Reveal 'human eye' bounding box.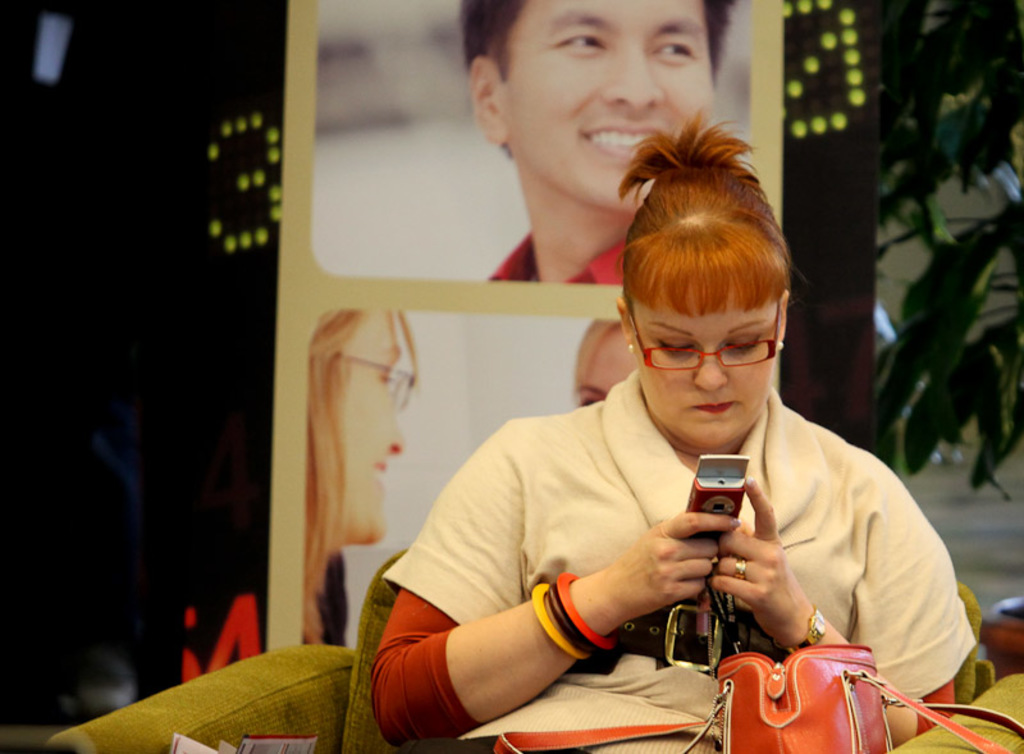
Revealed: bbox=[653, 40, 703, 69].
